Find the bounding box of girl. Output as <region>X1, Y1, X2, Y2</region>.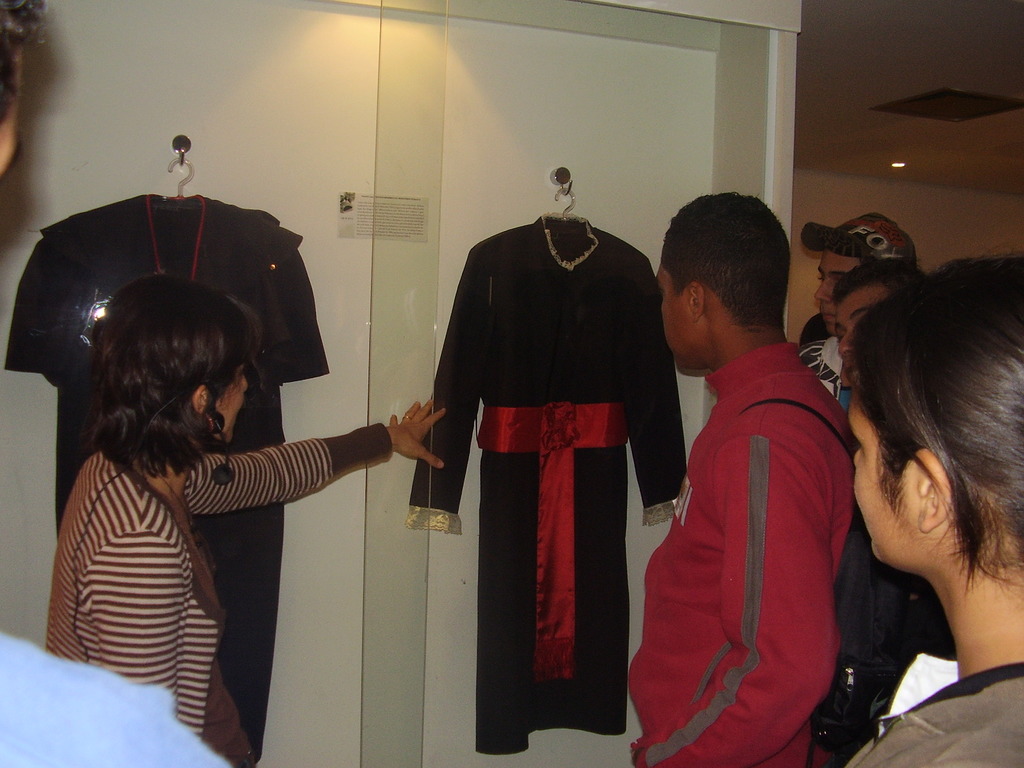
<region>849, 254, 1023, 767</region>.
